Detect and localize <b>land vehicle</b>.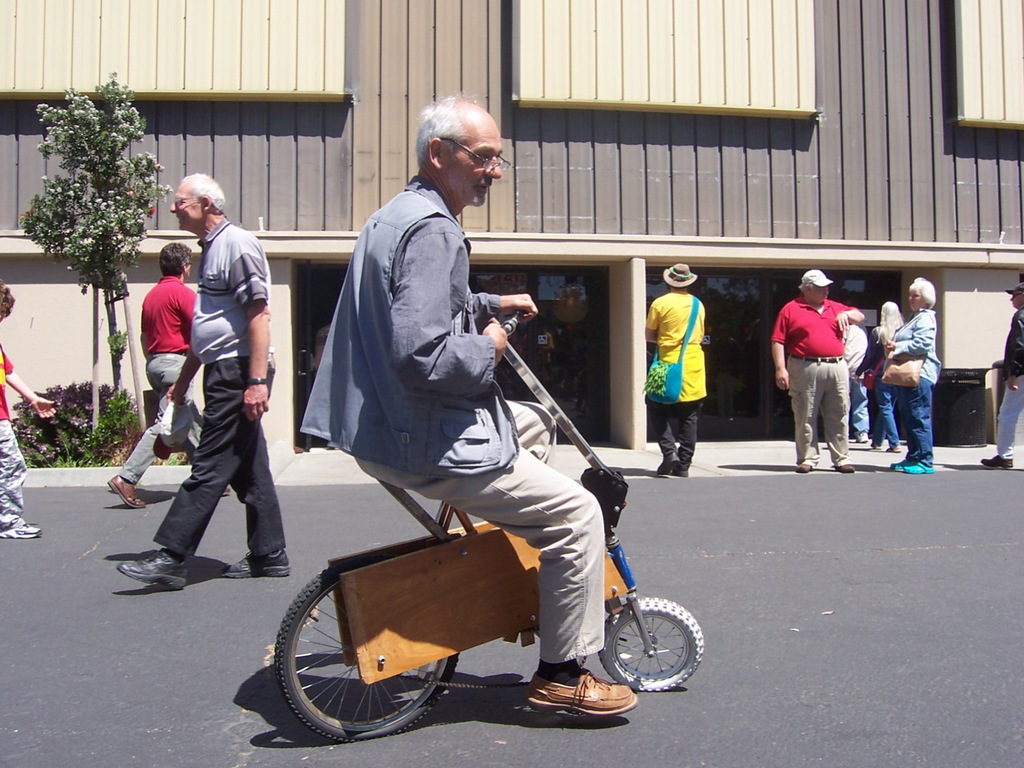
Localized at select_region(214, 282, 726, 729).
